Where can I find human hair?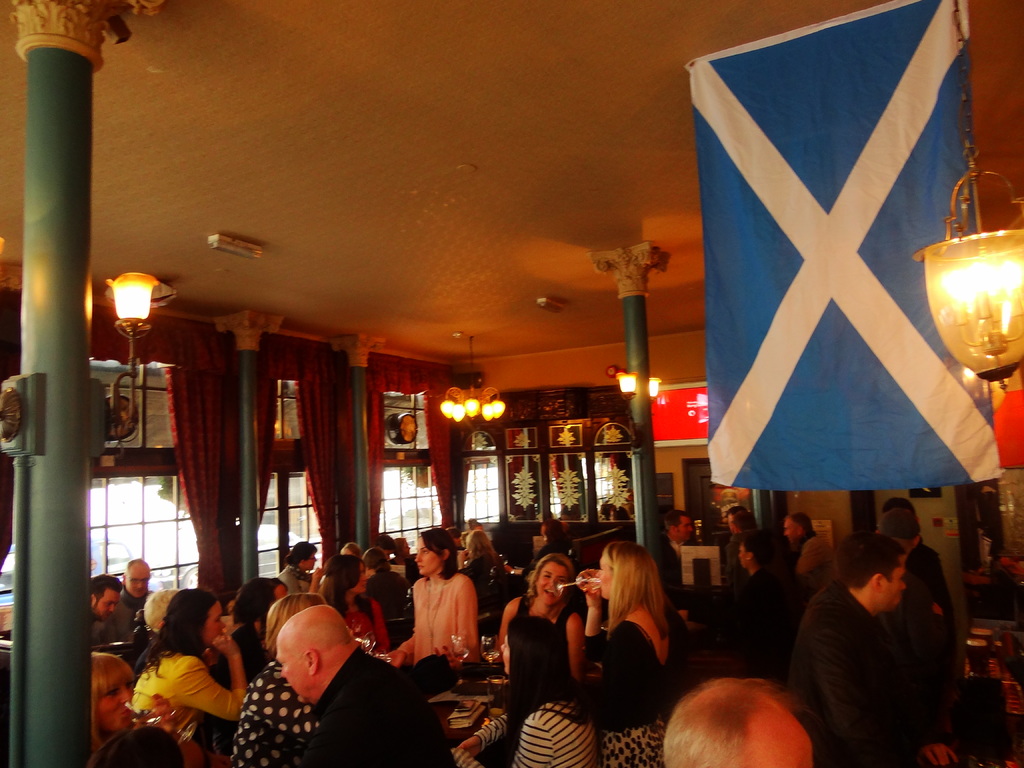
You can find it at BBox(140, 585, 220, 684).
